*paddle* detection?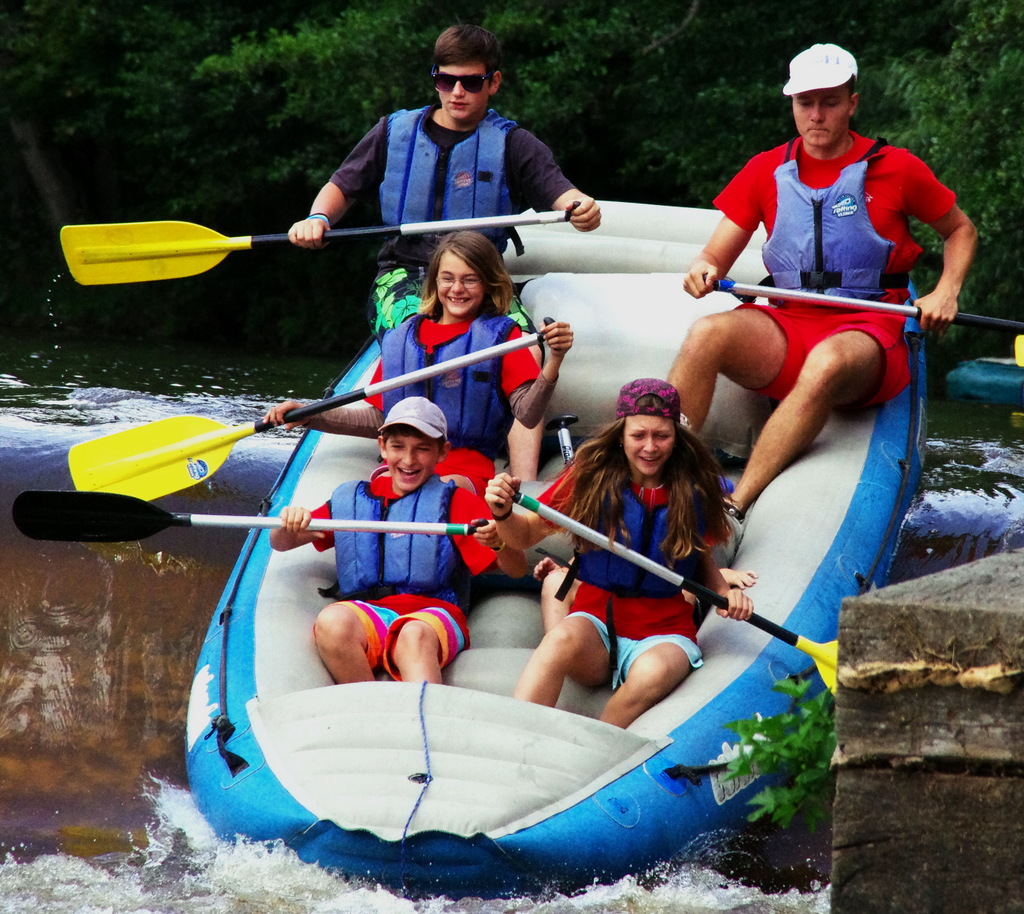
box=[67, 209, 575, 282]
